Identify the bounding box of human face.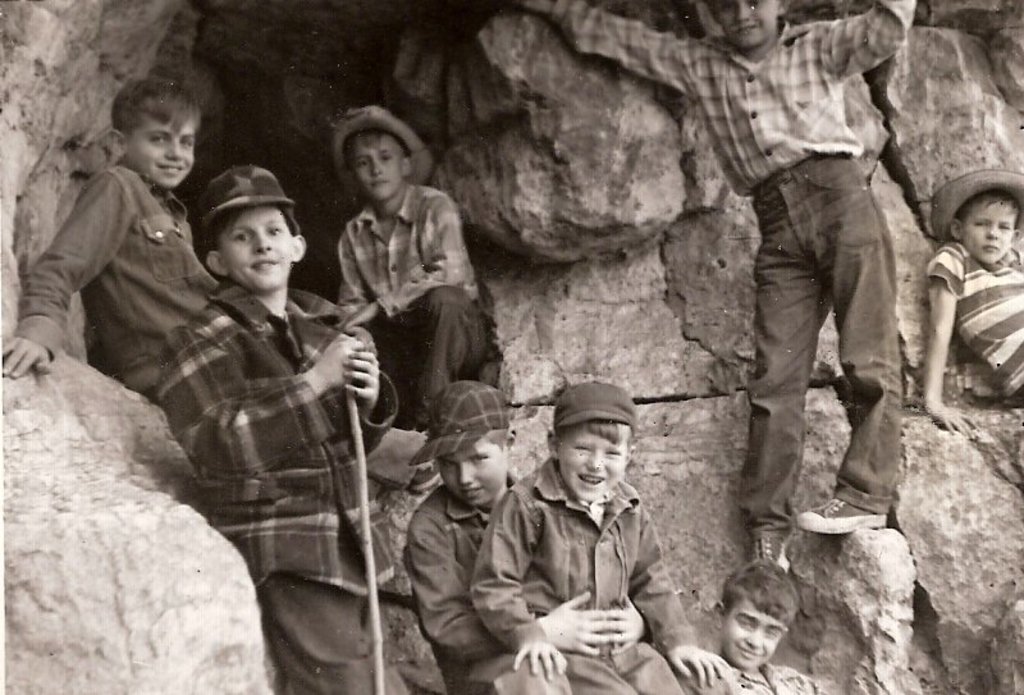
[713, 0, 780, 46].
